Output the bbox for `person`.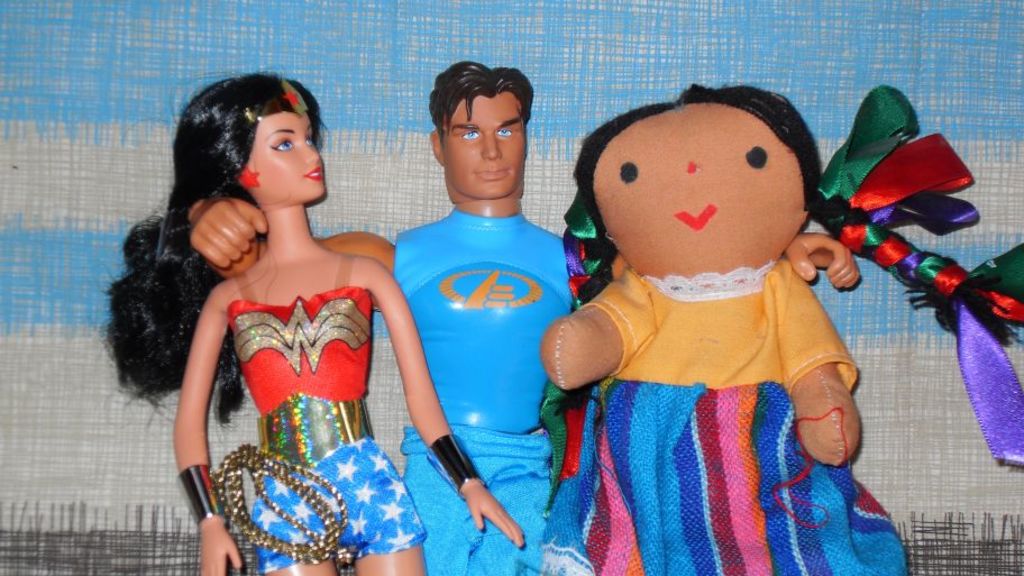
bbox=[189, 63, 861, 575].
